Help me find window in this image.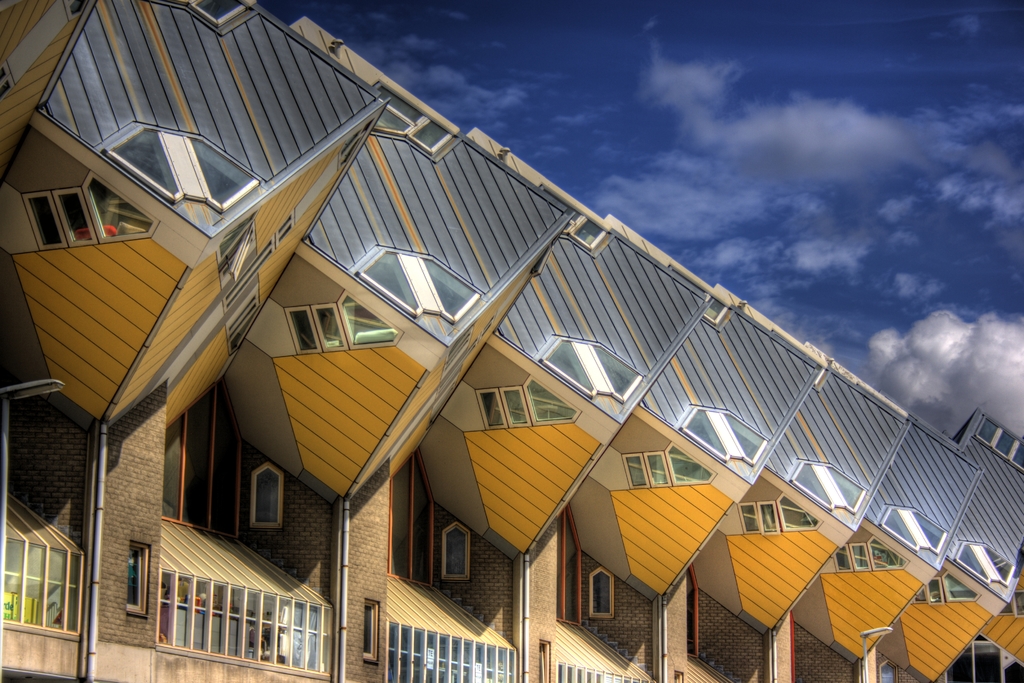
Found it: x1=738, y1=491, x2=822, y2=534.
